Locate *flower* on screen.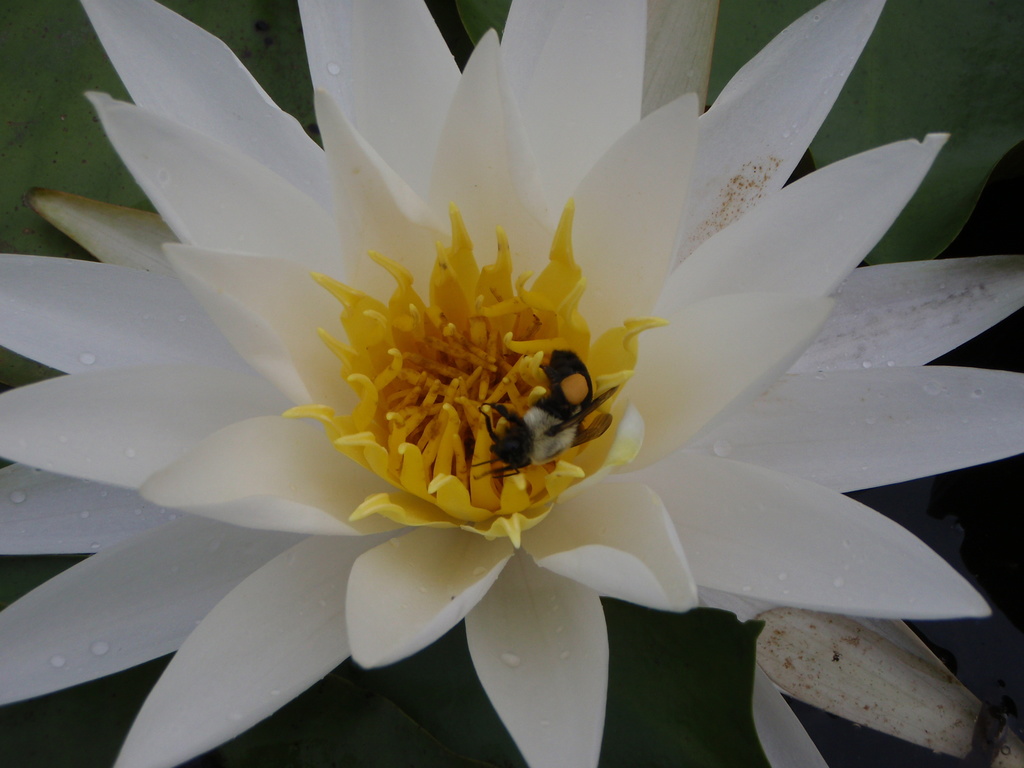
On screen at left=0, top=0, right=1023, bottom=767.
